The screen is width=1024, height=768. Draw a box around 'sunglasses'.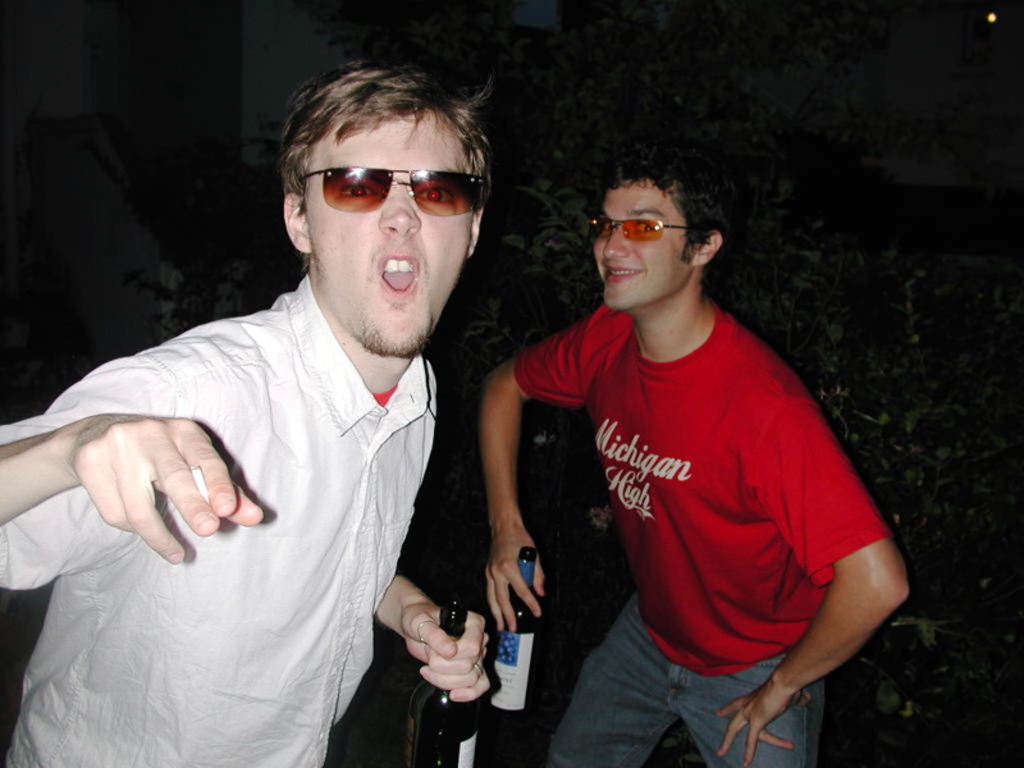
l=586, t=218, r=694, b=244.
